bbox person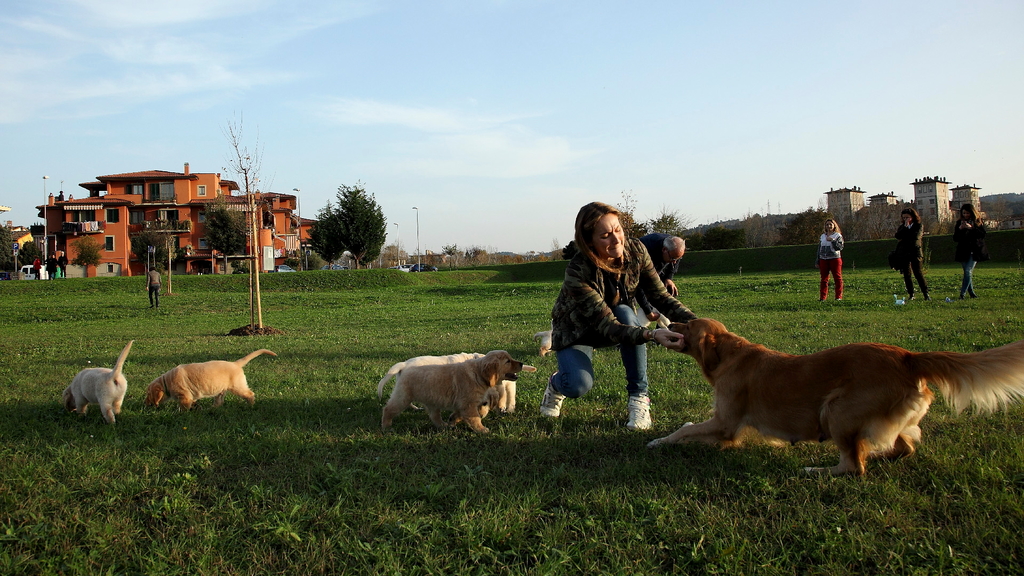
537:200:700:430
